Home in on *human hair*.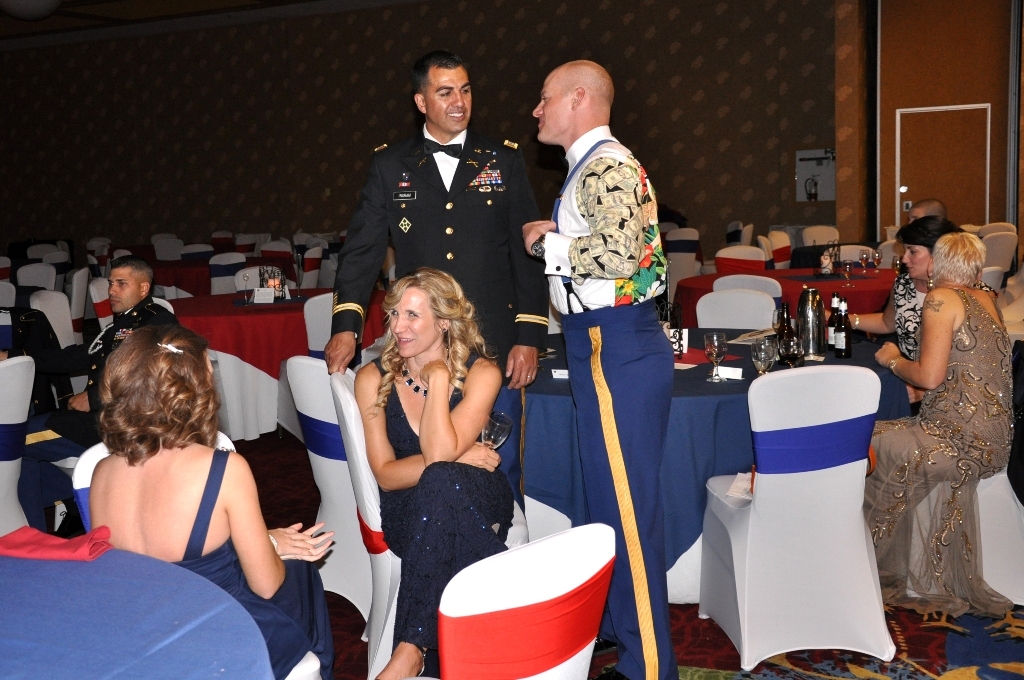
Homed in at rect(95, 314, 227, 464).
